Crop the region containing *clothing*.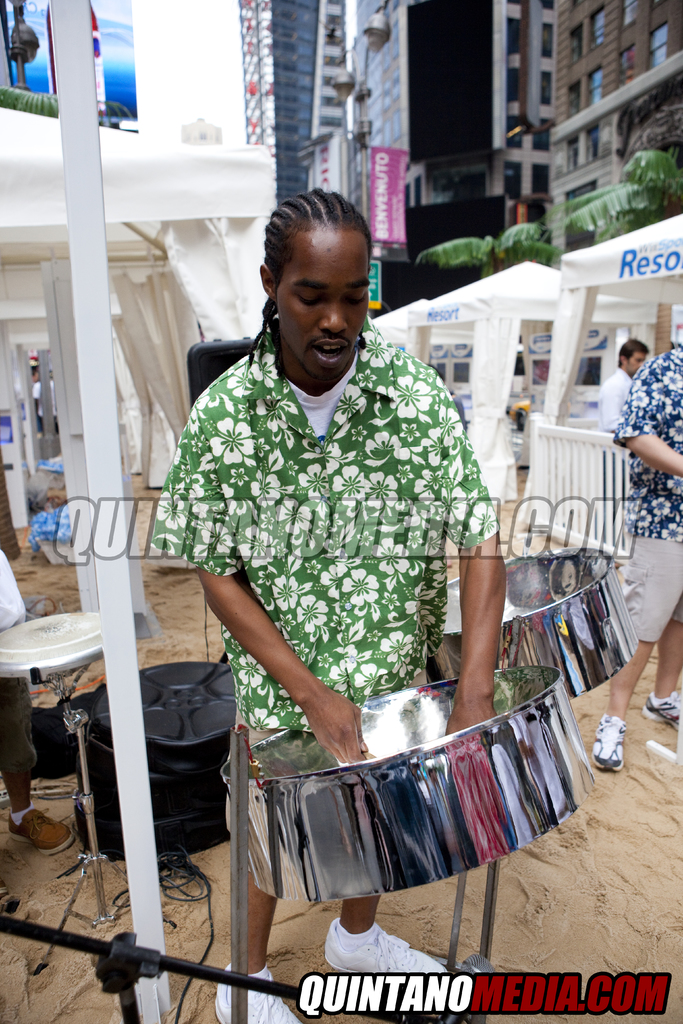
Crop region: box(618, 333, 682, 652).
